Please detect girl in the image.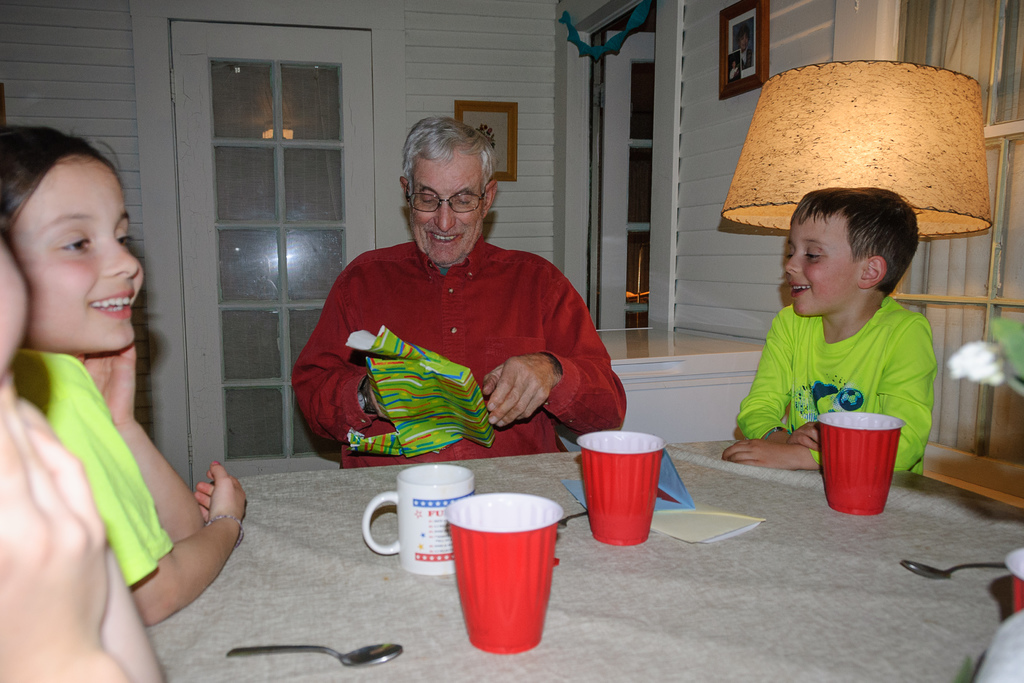
region(0, 126, 250, 621).
